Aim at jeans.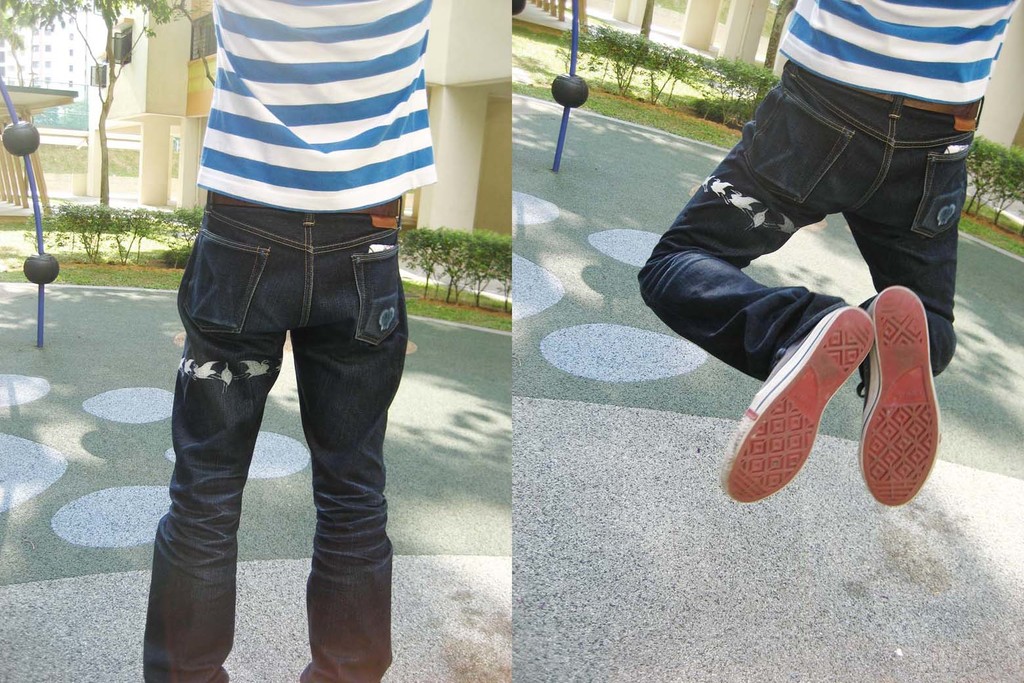
Aimed at rect(141, 196, 393, 680).
